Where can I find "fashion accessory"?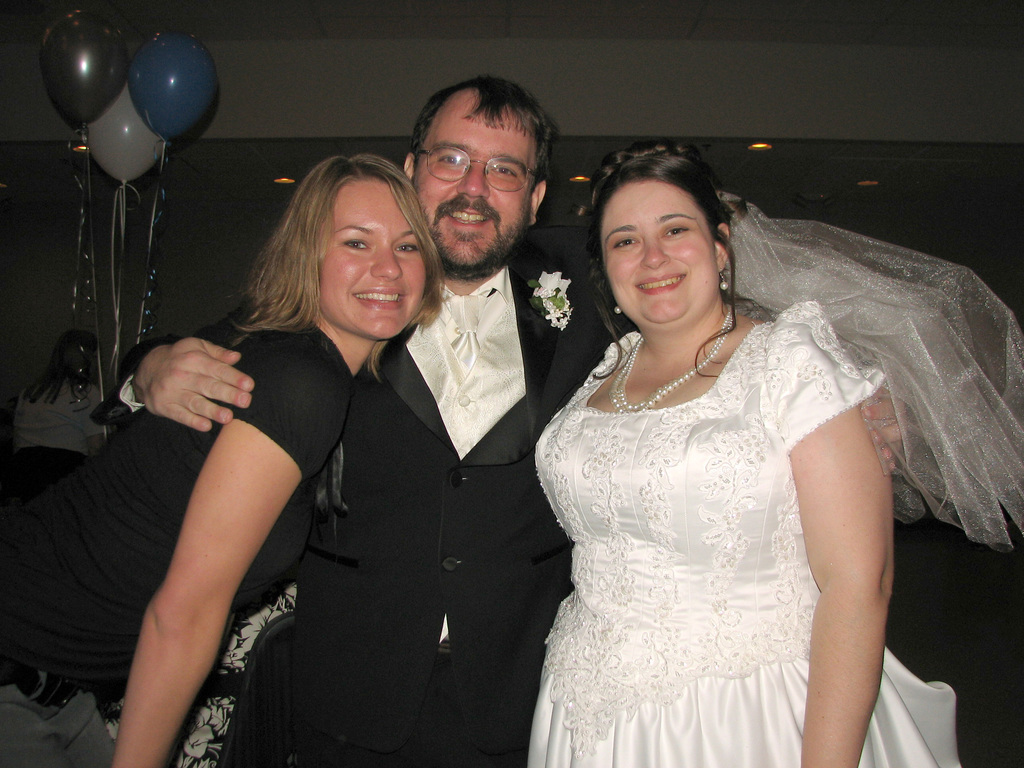
You can find it at bbox=[411, 142, 541, 195].
